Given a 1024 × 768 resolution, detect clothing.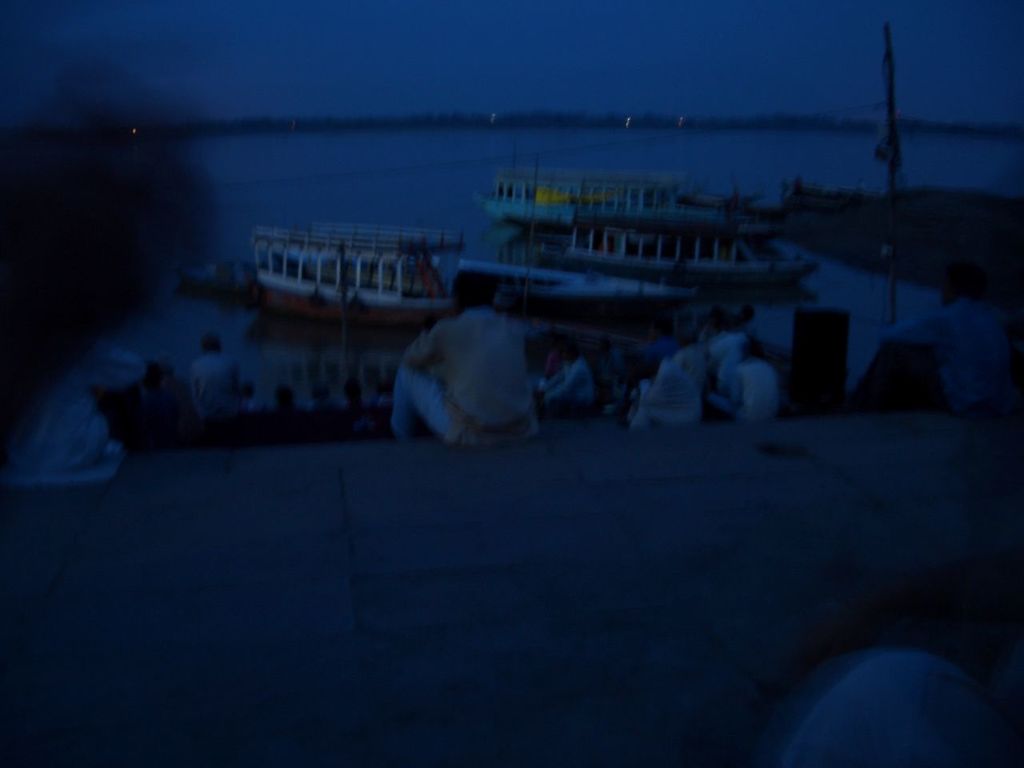
select_region(184, 338, 256, 416).
